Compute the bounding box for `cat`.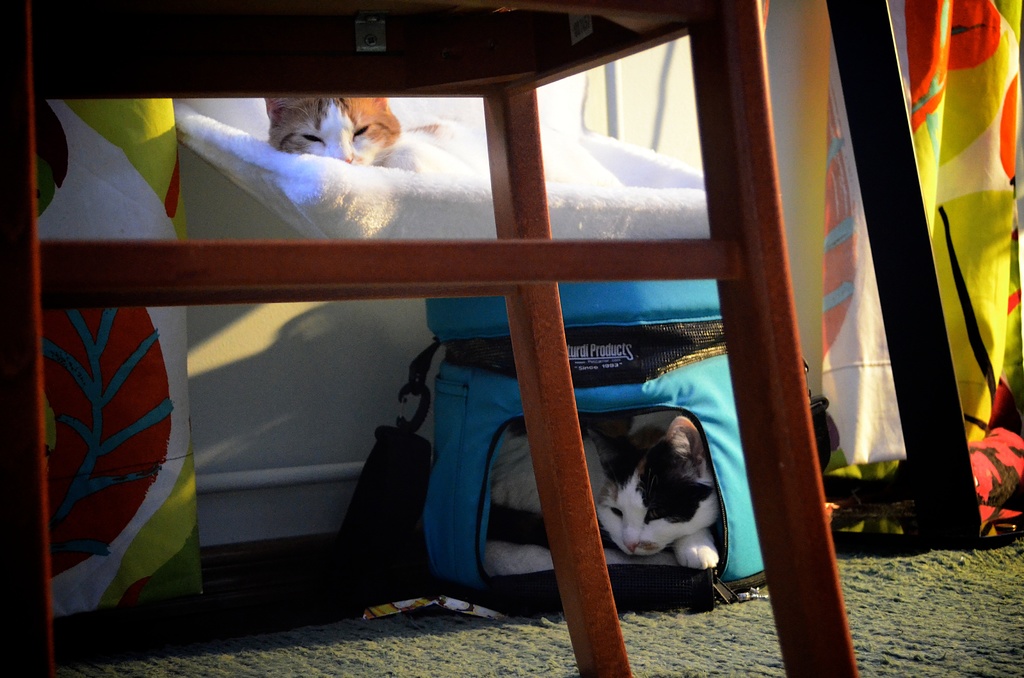
(262,89,405,169).
